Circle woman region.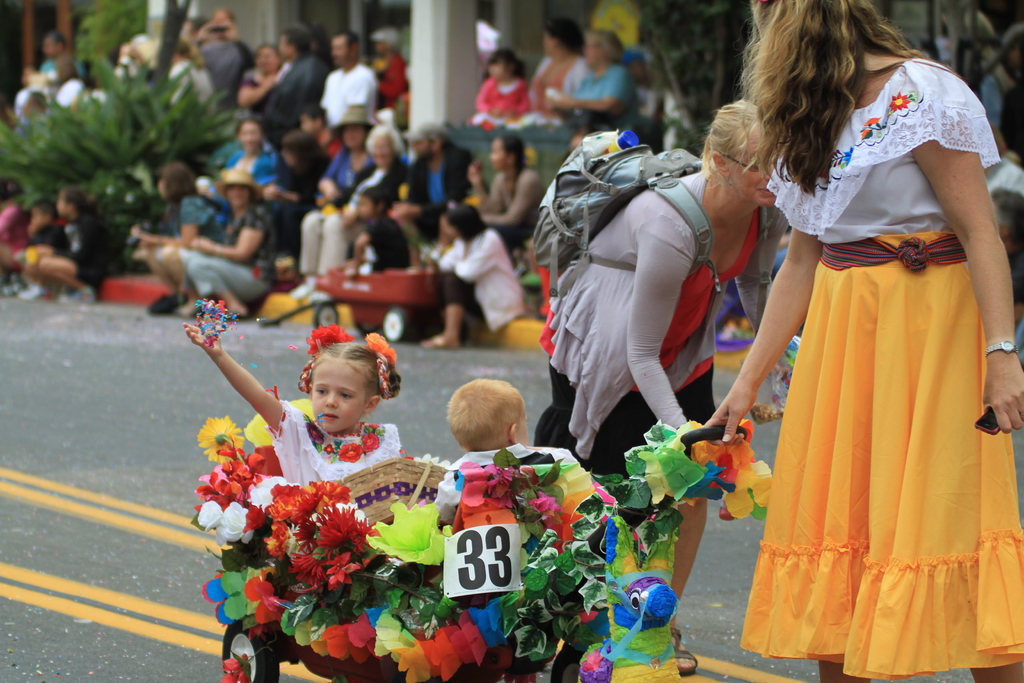
Region: (204,120,285,195).
